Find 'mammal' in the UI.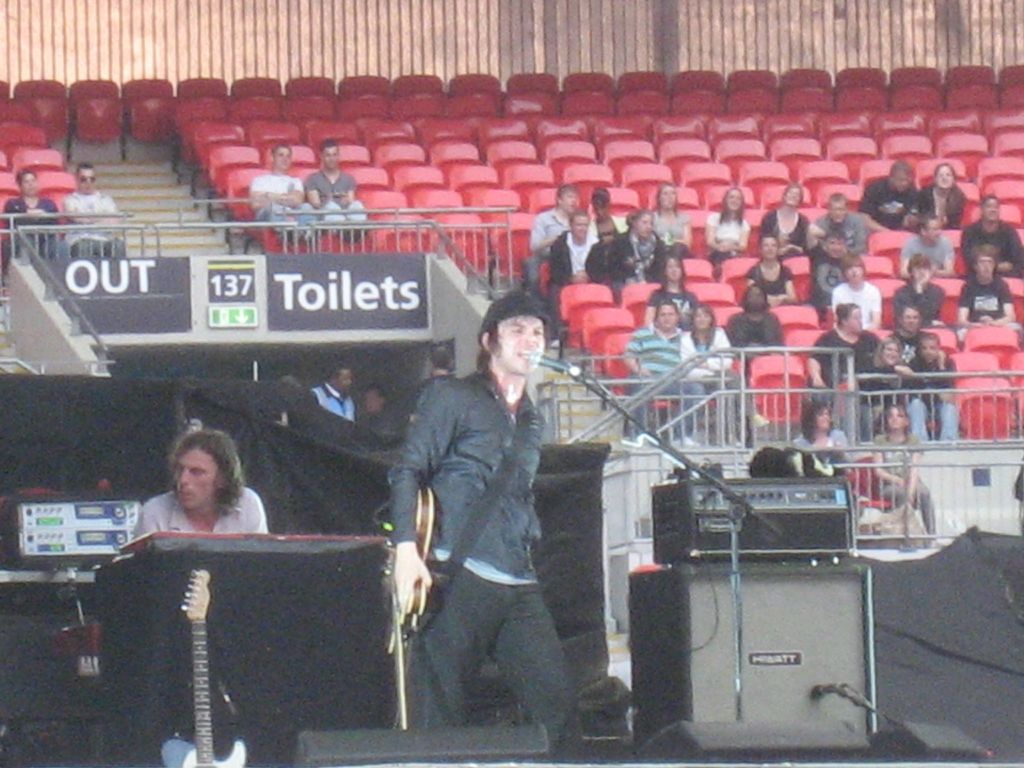
UI element at select_region(677, 295, 737, 420).
